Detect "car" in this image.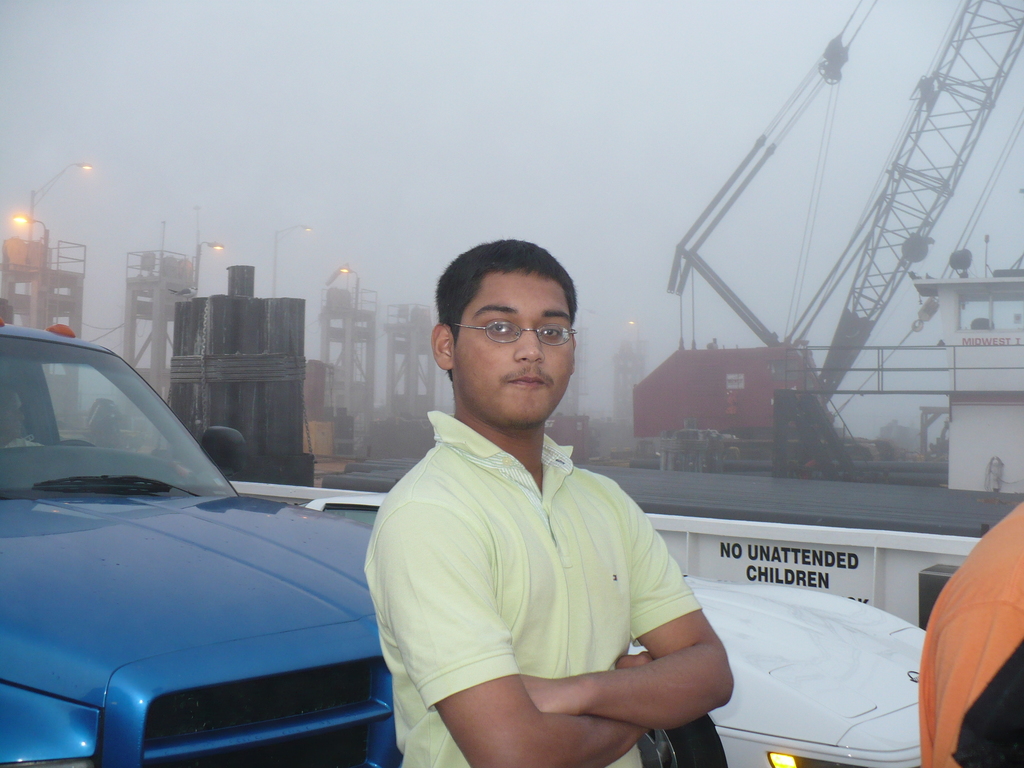
Detection: x1=0 y1=348 x2=383 y2=749.
